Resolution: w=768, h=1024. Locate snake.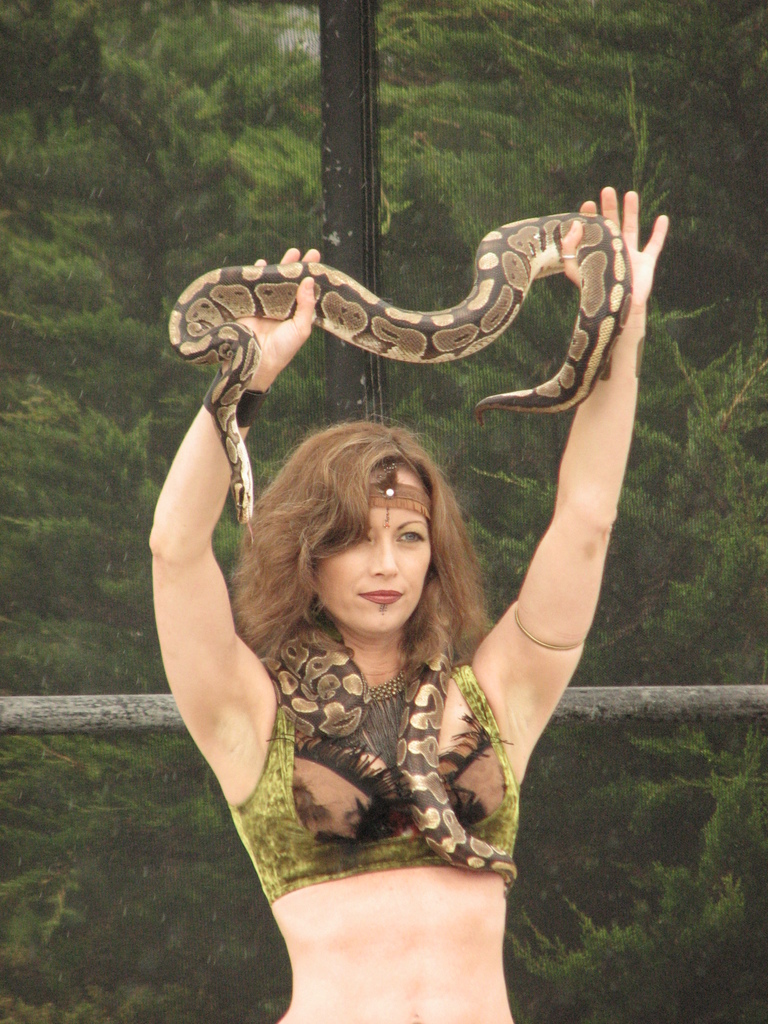
<box>161,207,631,544</box>.
